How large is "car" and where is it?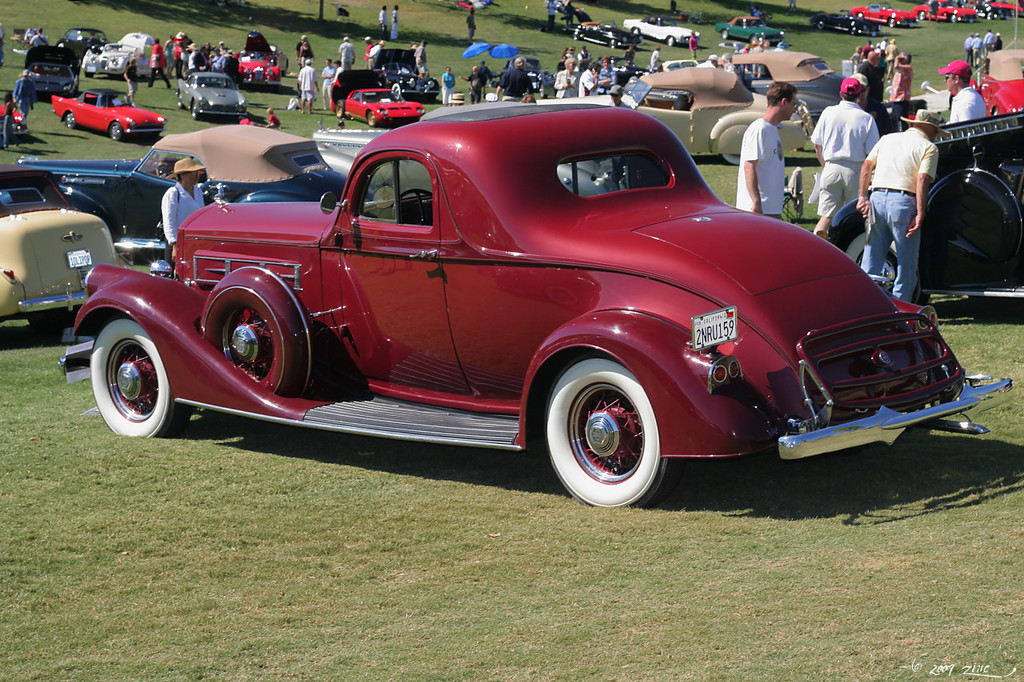
Bounding box: <region>717, 17, 786, 44</region>.
